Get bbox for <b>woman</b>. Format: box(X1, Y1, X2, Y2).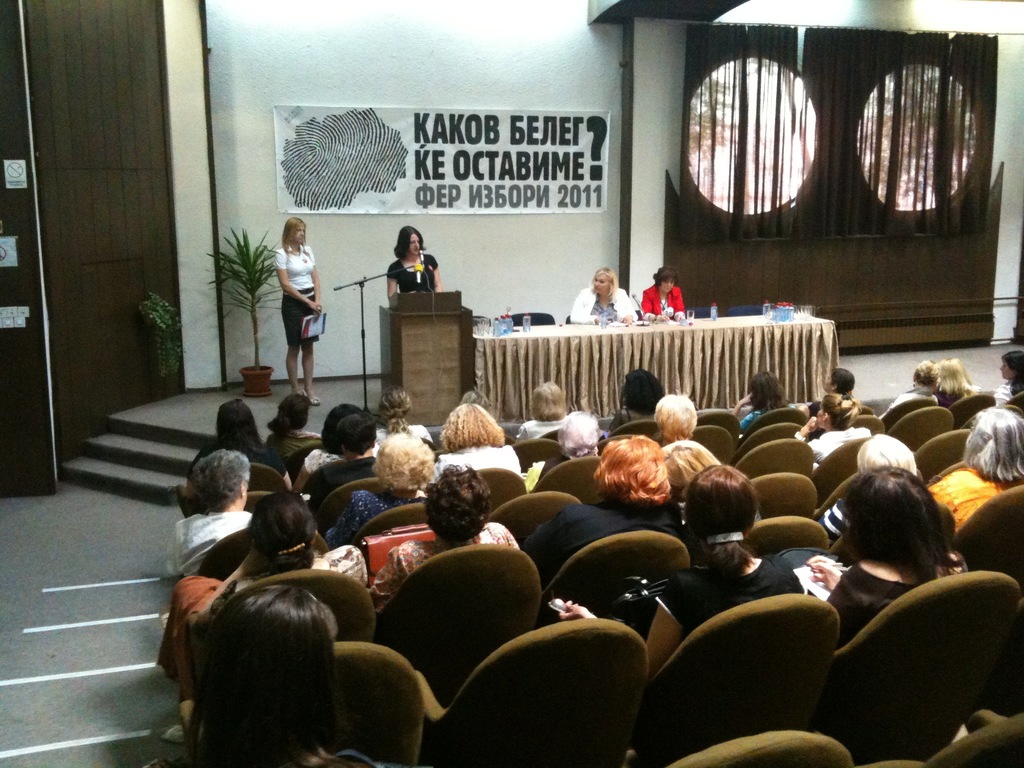
box(536, 412, 599, 481).
